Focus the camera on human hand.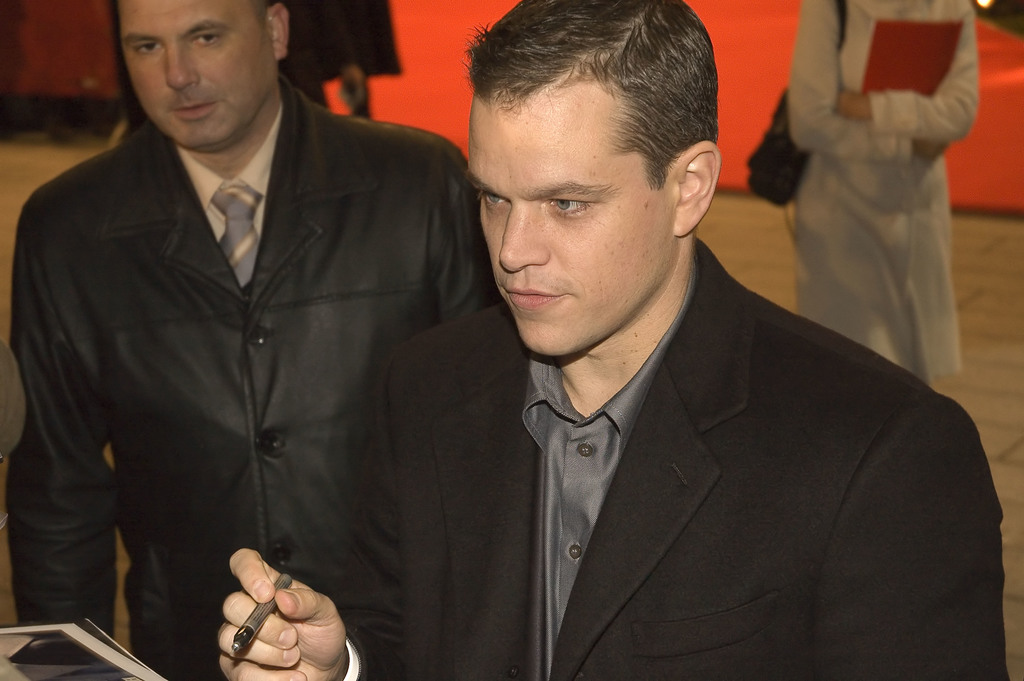
Focus region: bbox=[833, 88, 874, 120].
